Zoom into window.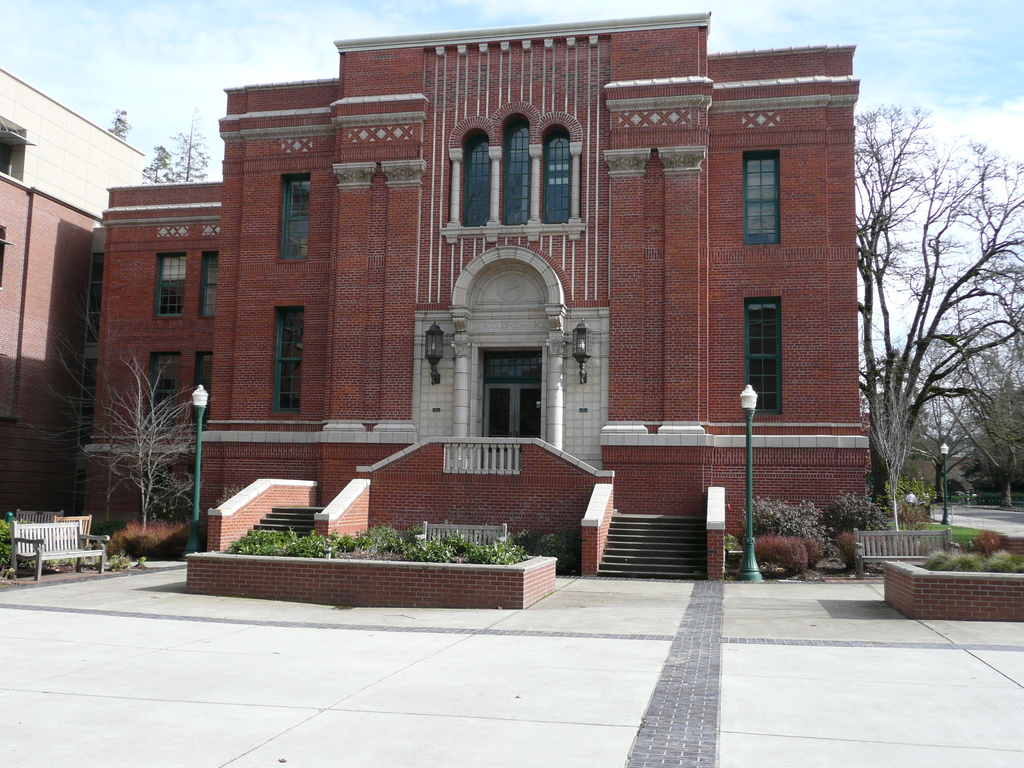
Zoom target: (282,311,303,416).
